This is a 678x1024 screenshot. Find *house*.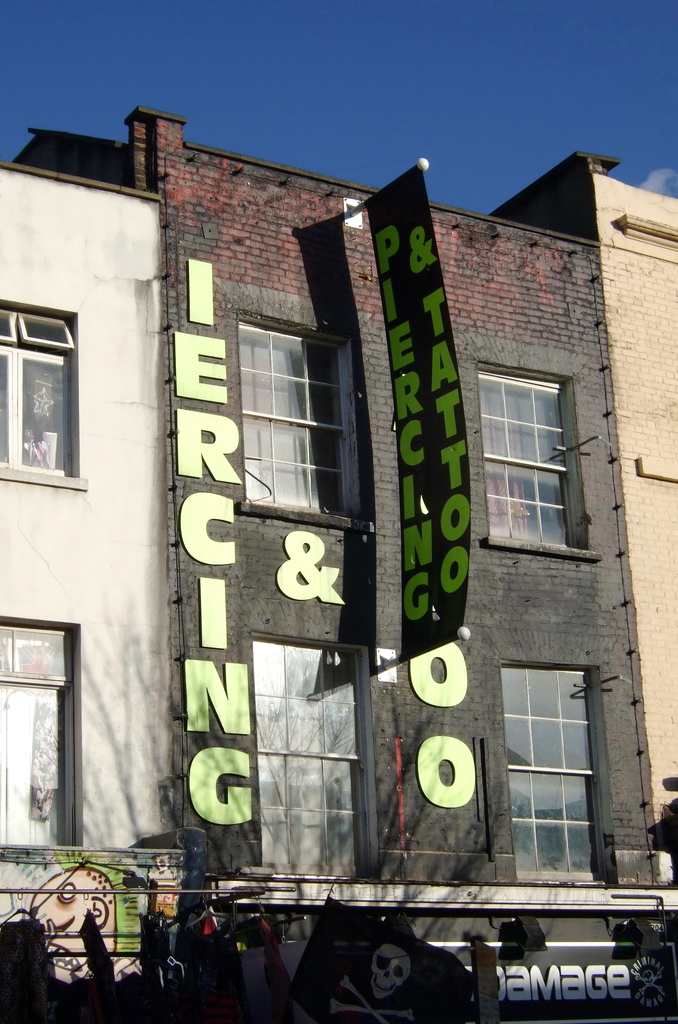
Bounding box: left=0, top=163, right=191, bottom=1023.
